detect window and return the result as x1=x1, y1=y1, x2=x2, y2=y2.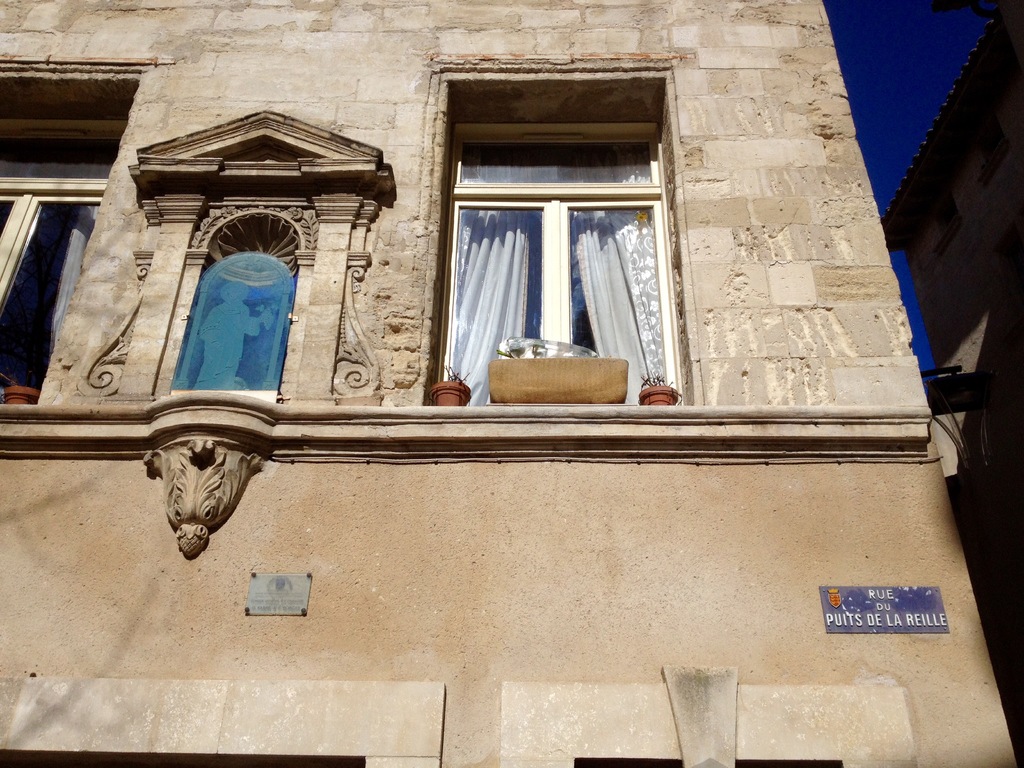
x1=173, y1=250, x2=298, y2=390.
